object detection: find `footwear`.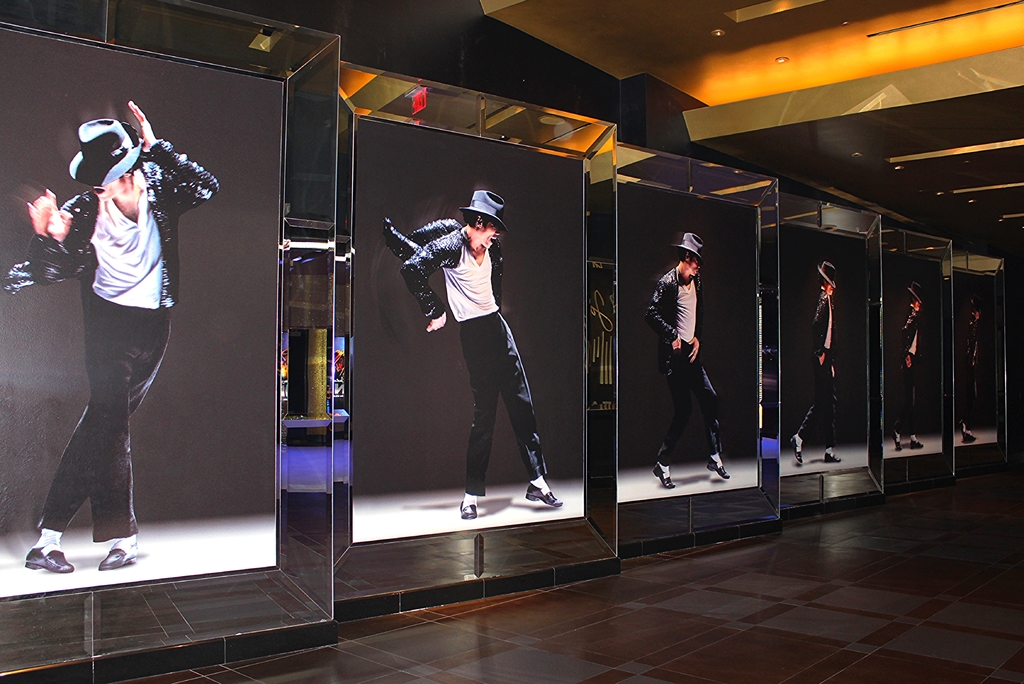
locate(656, 464, 678, 489).
